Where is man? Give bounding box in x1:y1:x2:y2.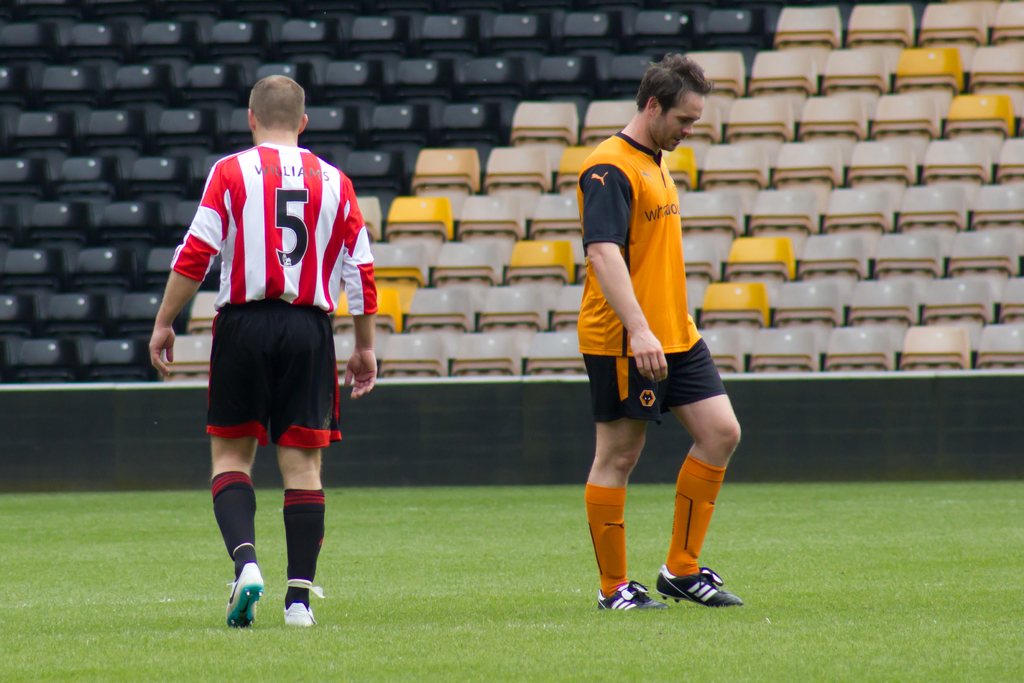
560:67:759:616.
